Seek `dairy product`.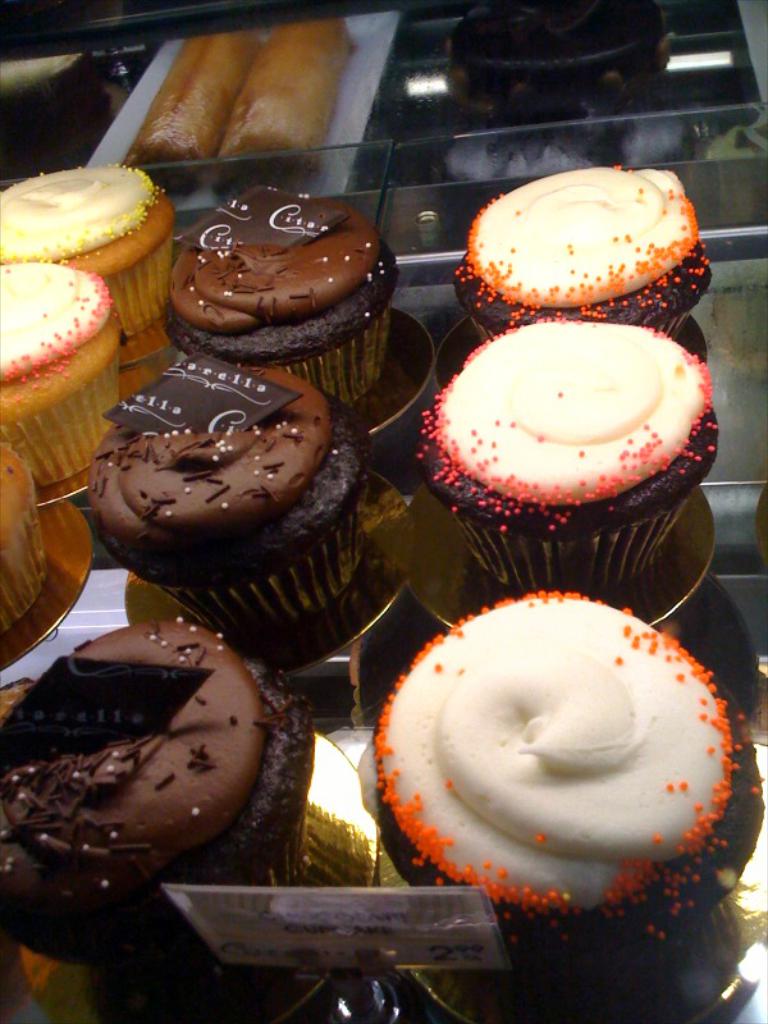
left=87, top=364, right=319, bottom=557.
